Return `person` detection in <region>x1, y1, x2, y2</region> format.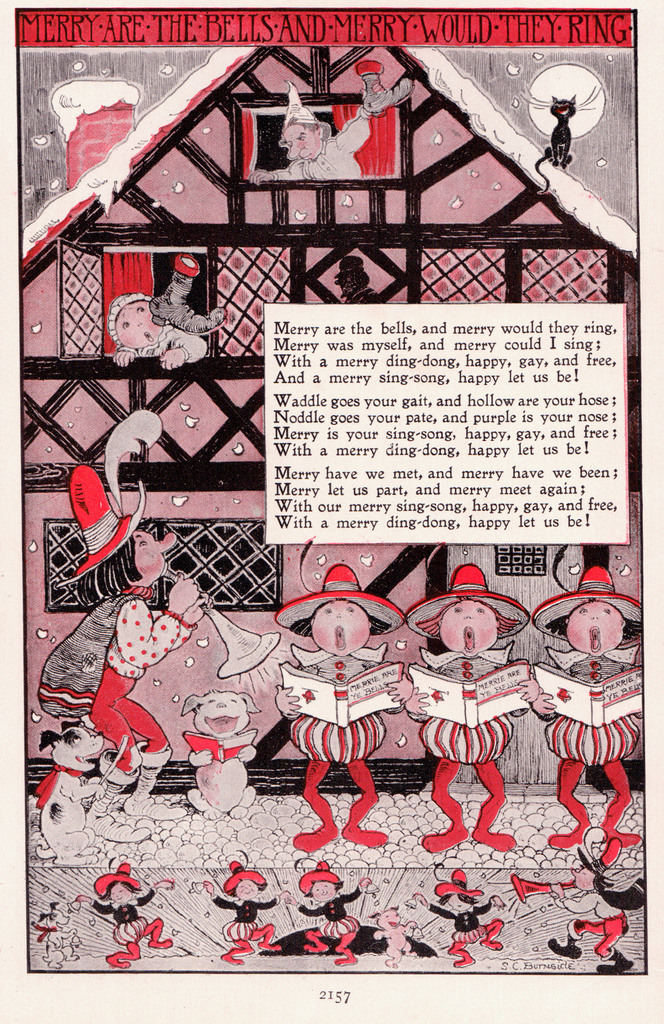
<region>20, 468, 216, 877</region>.
